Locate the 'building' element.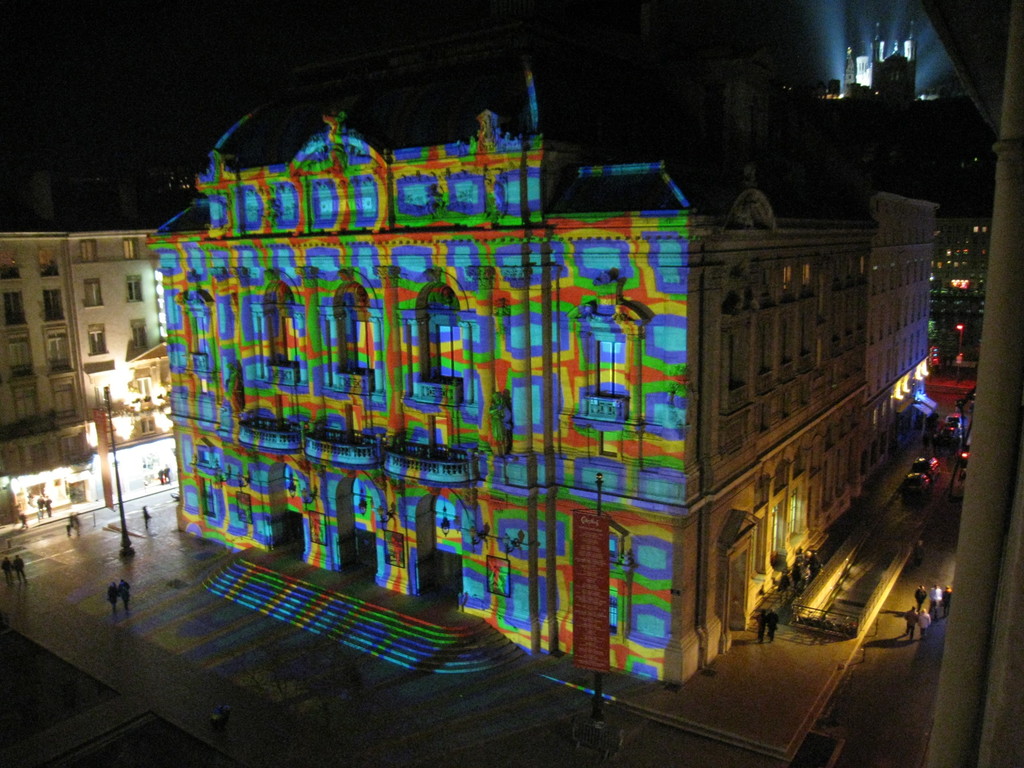
Element bbox: (left=144, top=68, right=945, bottom=689).
